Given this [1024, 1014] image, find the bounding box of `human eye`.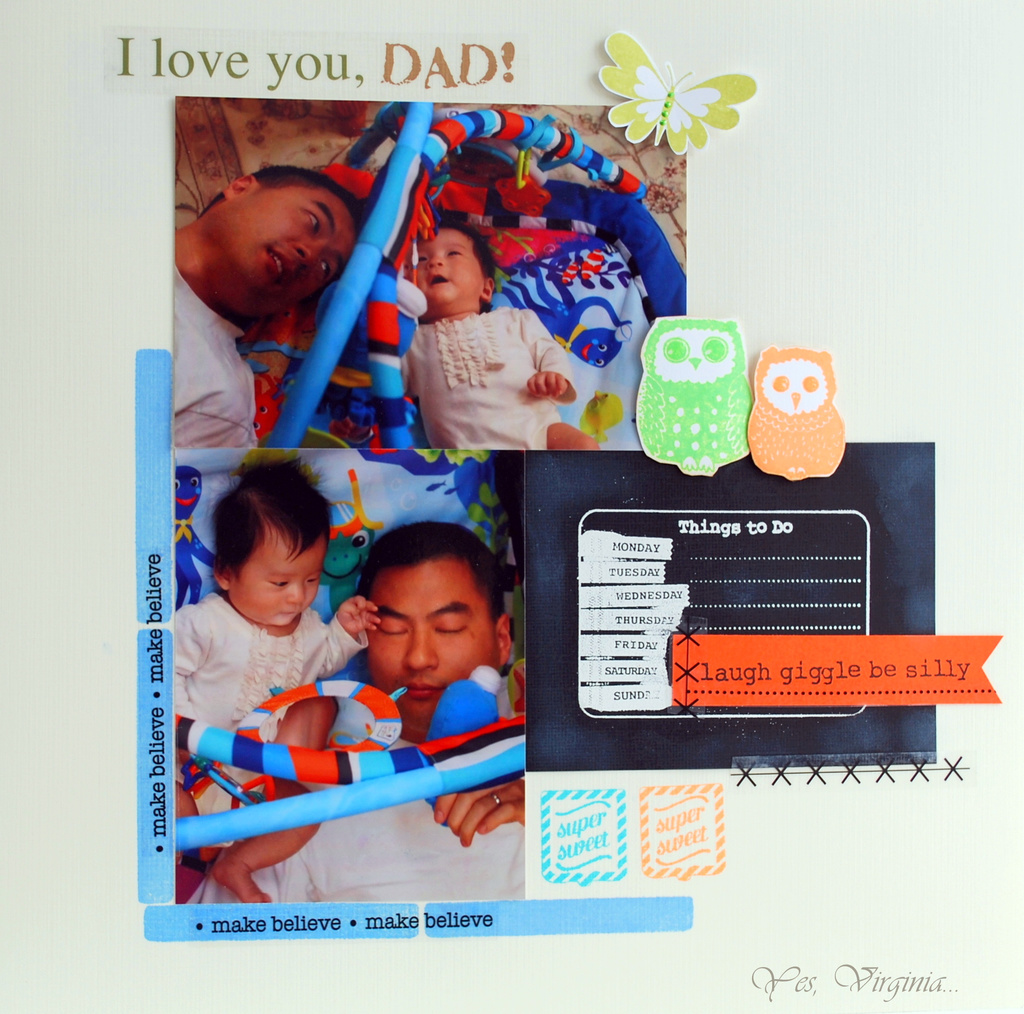
300:206:324:234.
